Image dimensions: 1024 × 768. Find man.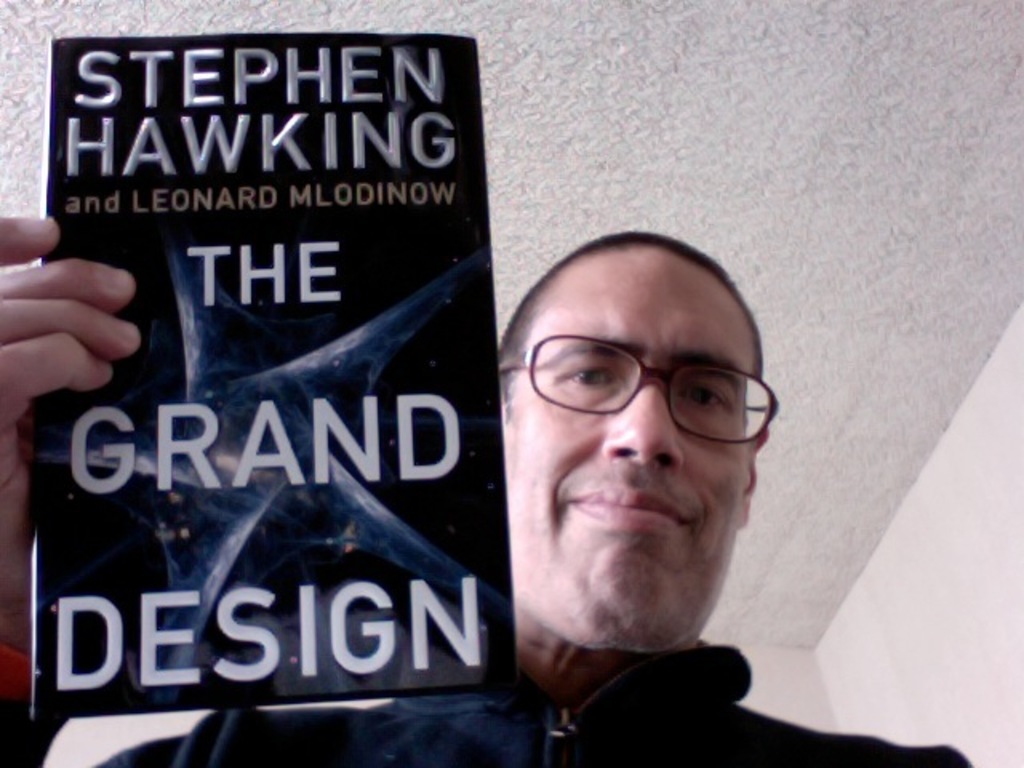
x1=0 y1=222 x2=976 y2=766.
